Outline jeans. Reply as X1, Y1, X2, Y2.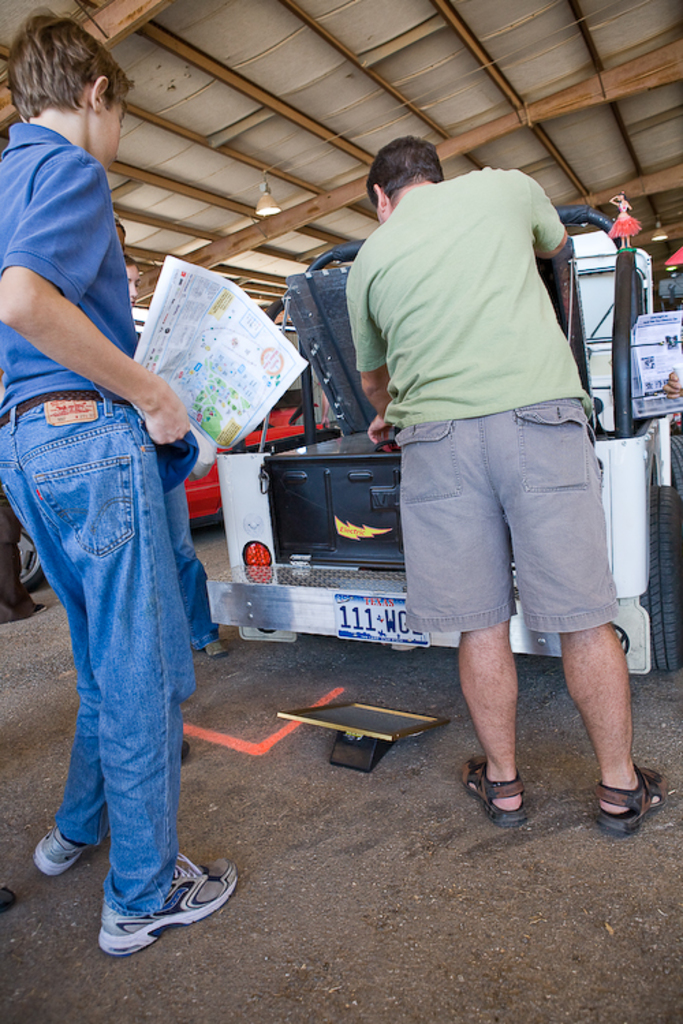
11, 356, 221, 935.
